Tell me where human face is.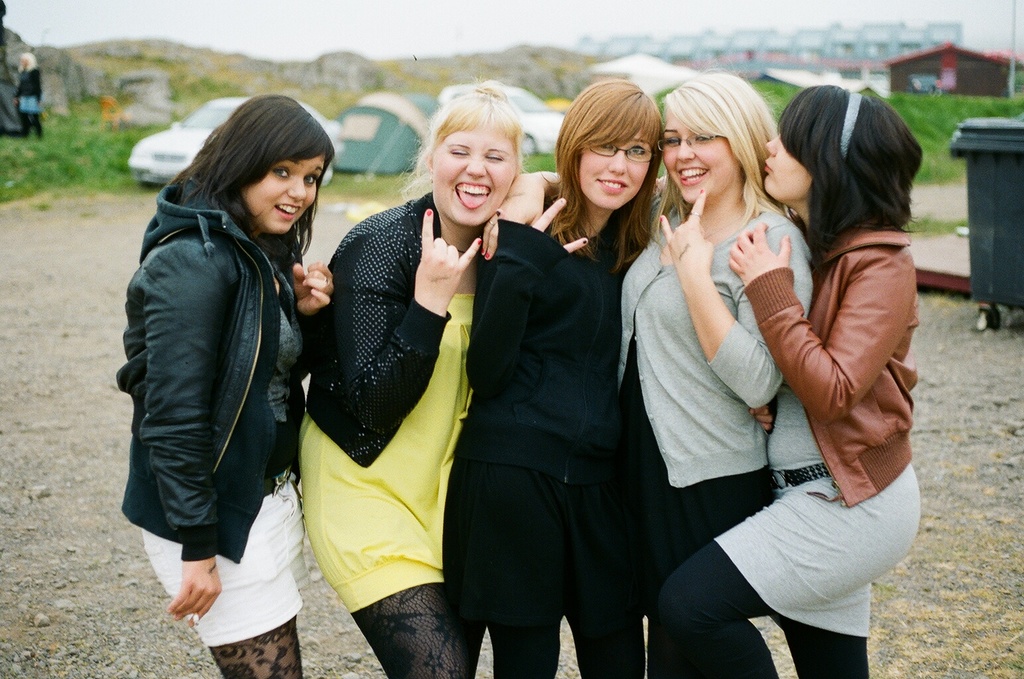
human face is at x1=243 y1=150 x2=318 y2=234.
